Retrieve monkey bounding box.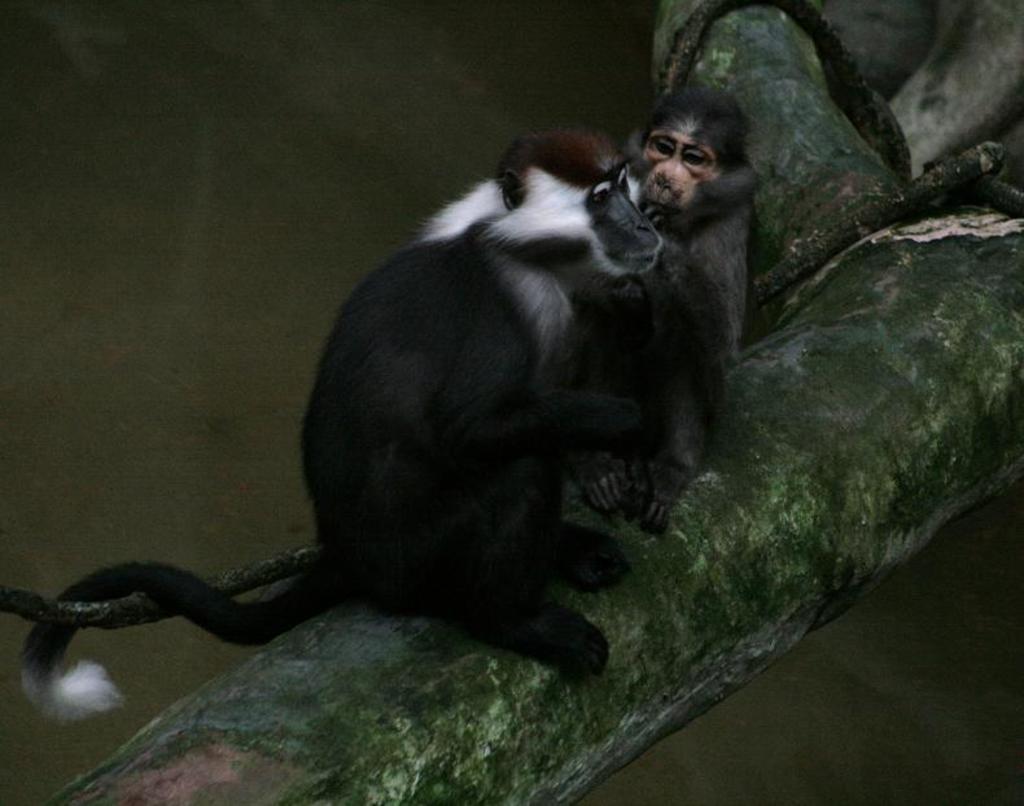
Bounding box: select_region(561, 76, 769, 536).
